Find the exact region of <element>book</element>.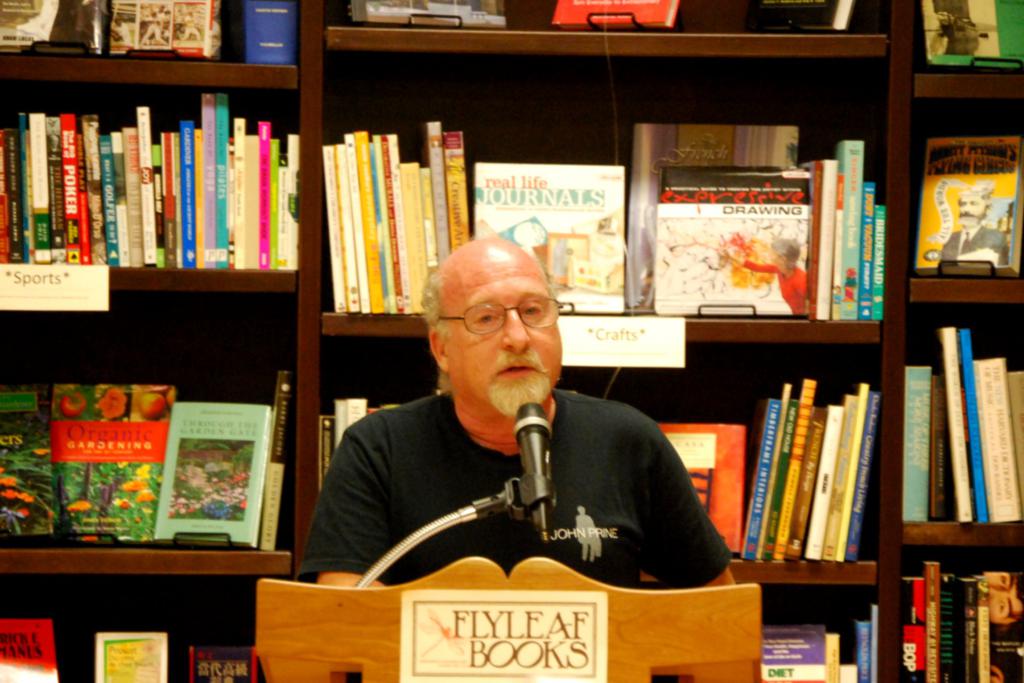
Exact region: {"x1": 44, "y1": 381, "x2": 189, "y2": 546}.
